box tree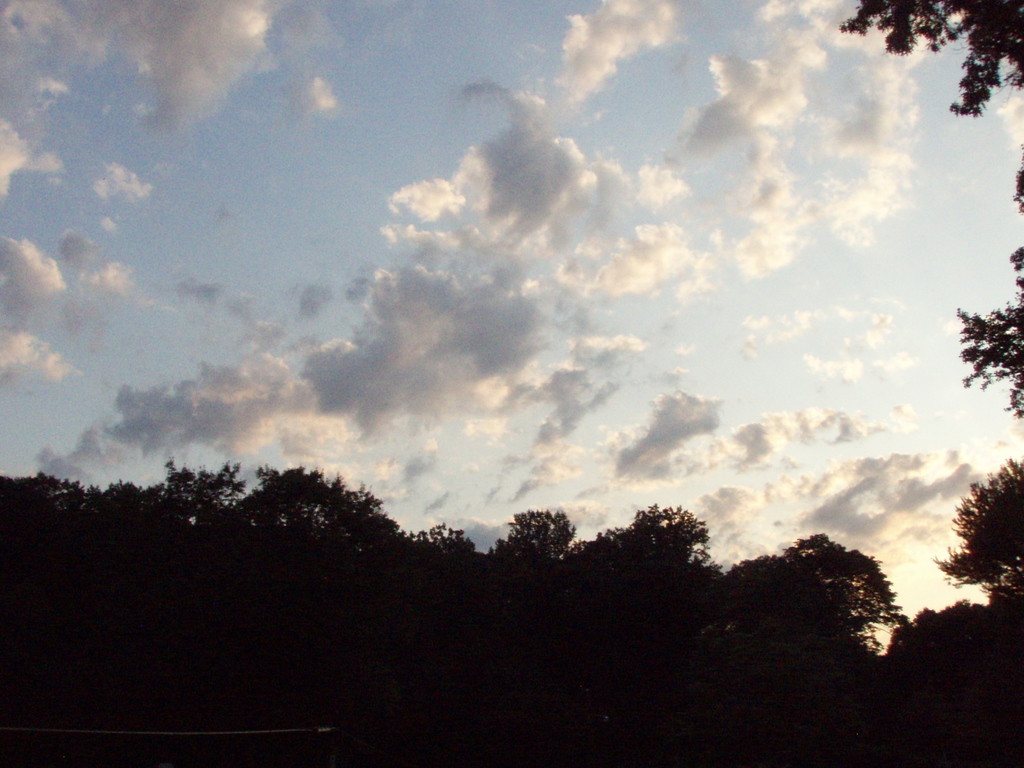
<box>922,458,1023,612</box>
